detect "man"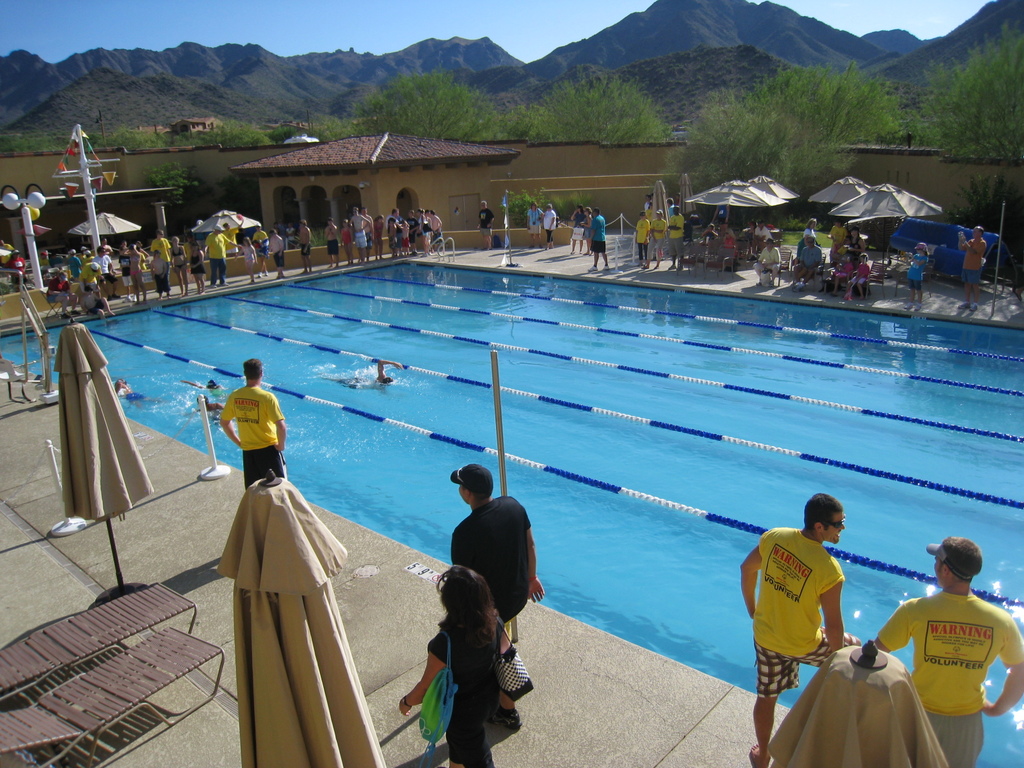
rect(887, 541, 1017, 751)
